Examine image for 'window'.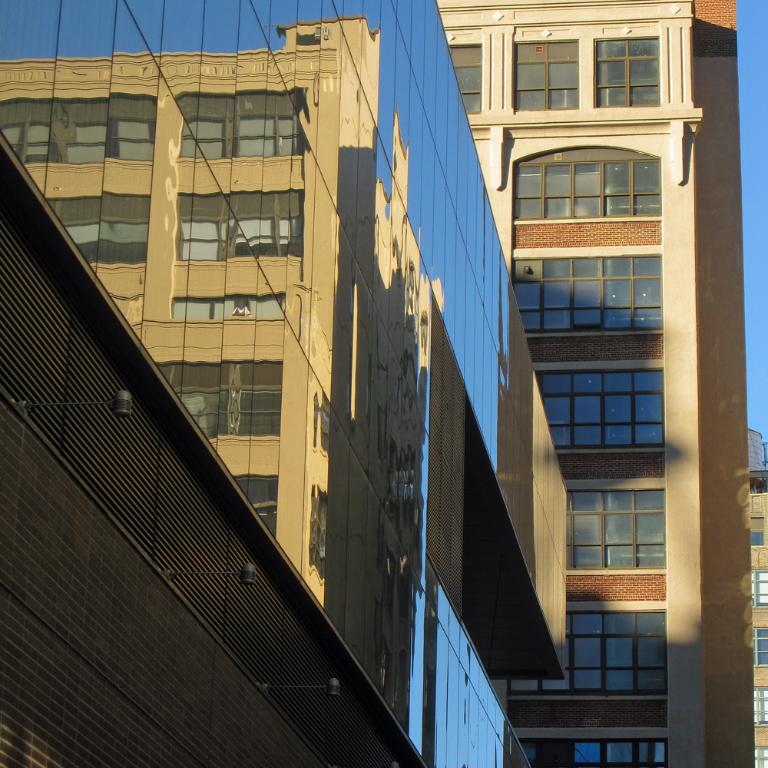
Examination result: [451, 42, 482, 115].
